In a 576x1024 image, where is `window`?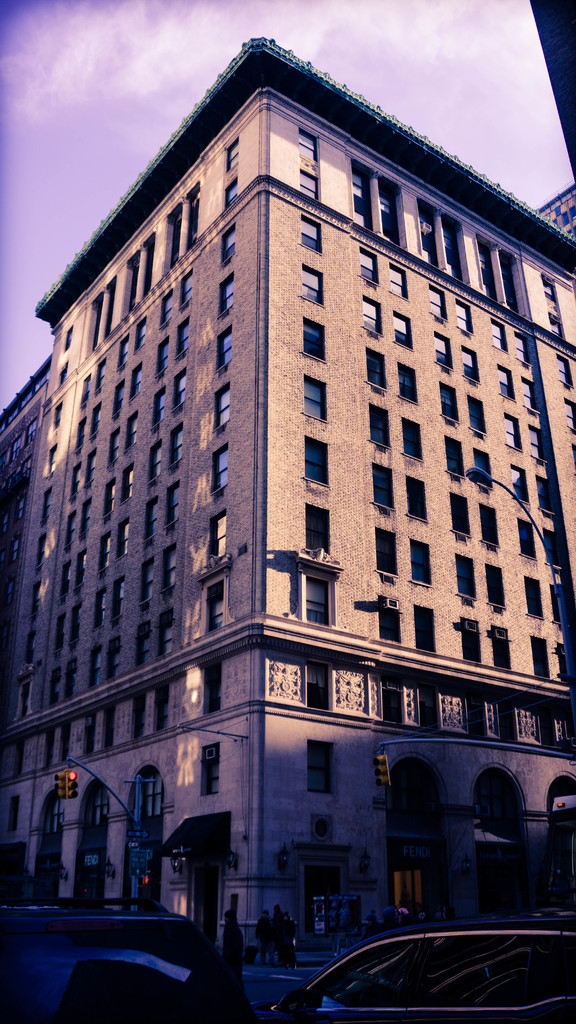
select_region(174, 371, 189, 417).
